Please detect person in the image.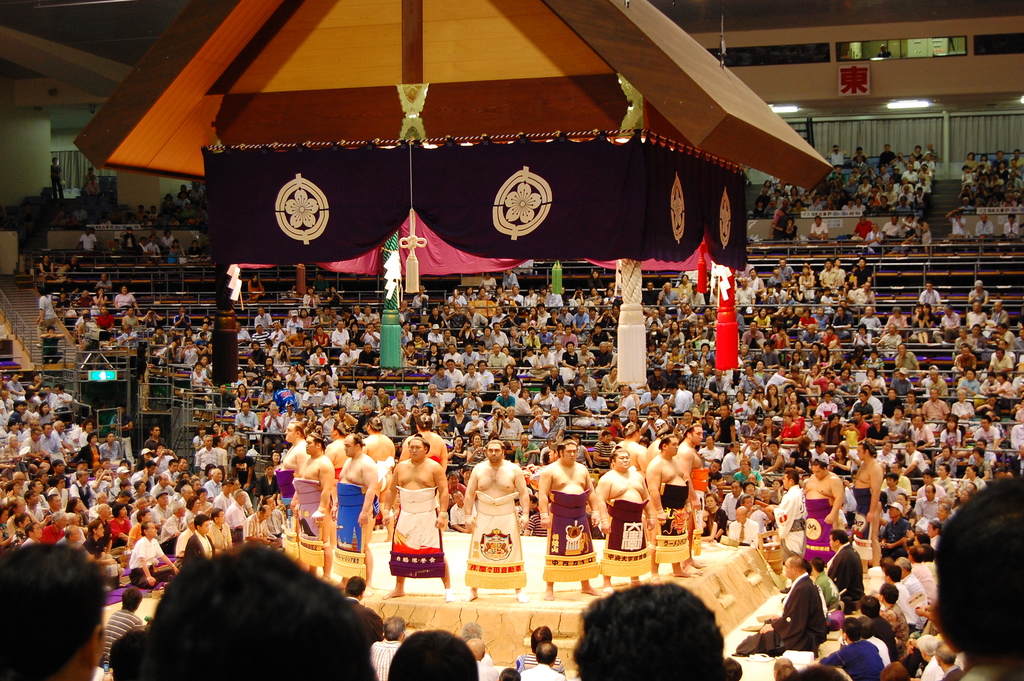
[344, 577, 385, 648].
